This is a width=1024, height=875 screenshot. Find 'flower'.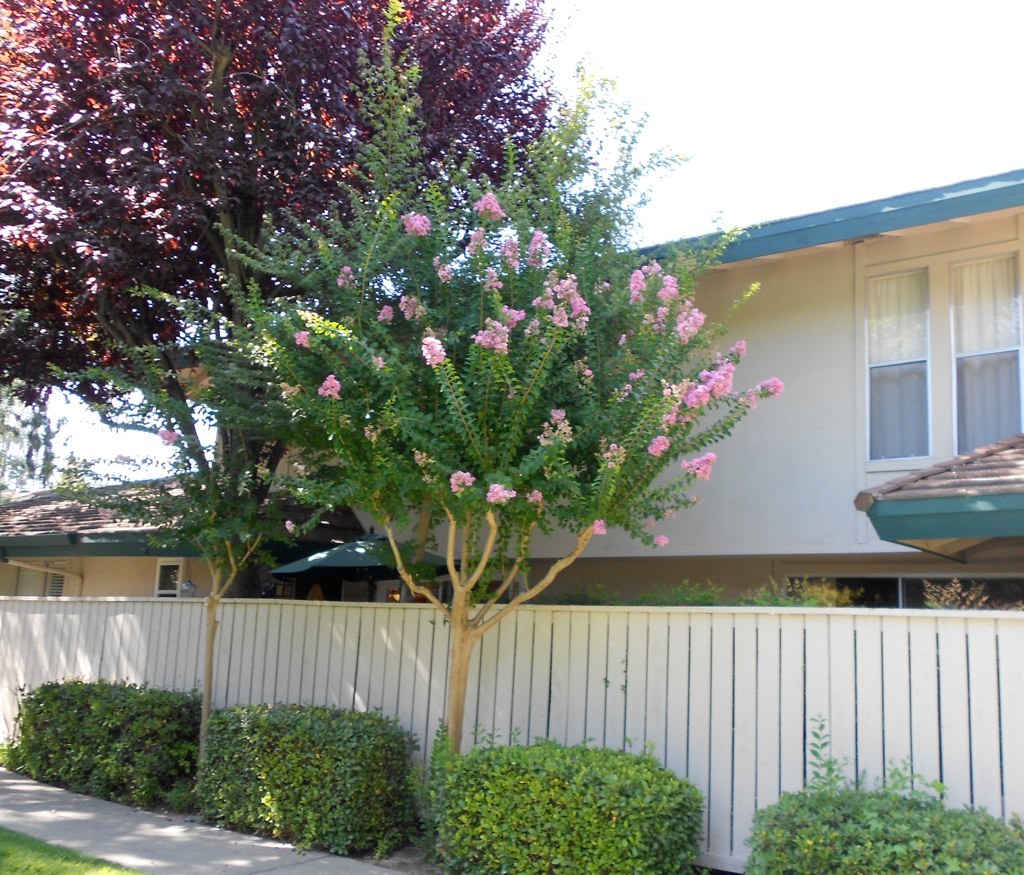
Bounding box: select_region(377, 303, 400, 329).
